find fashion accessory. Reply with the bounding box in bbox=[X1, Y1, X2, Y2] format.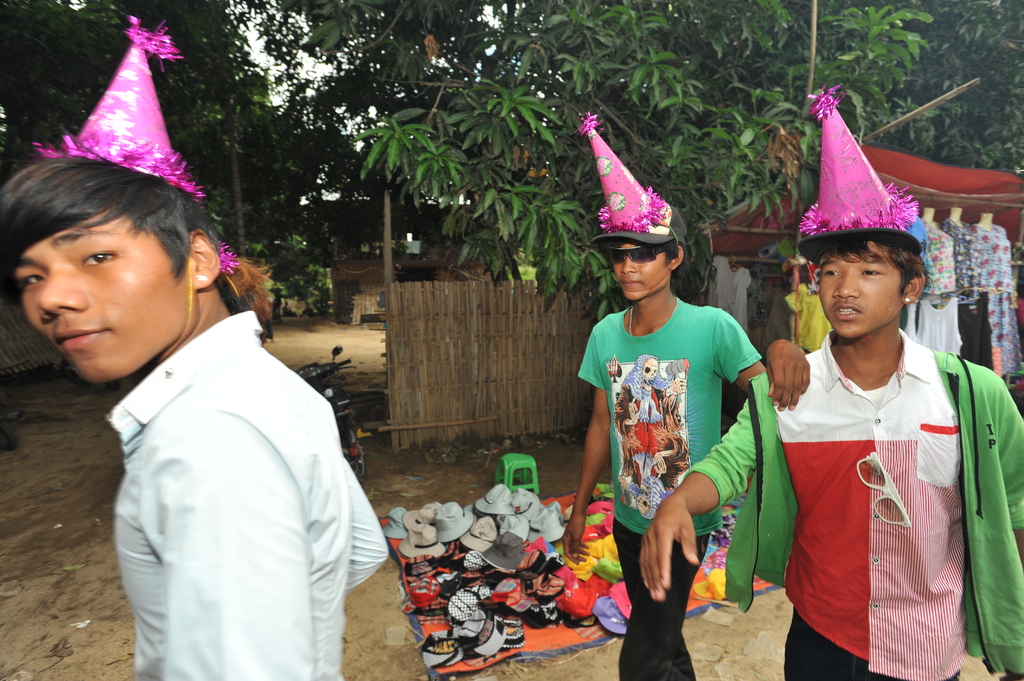
bbox=[191, 271, 209, 284].
